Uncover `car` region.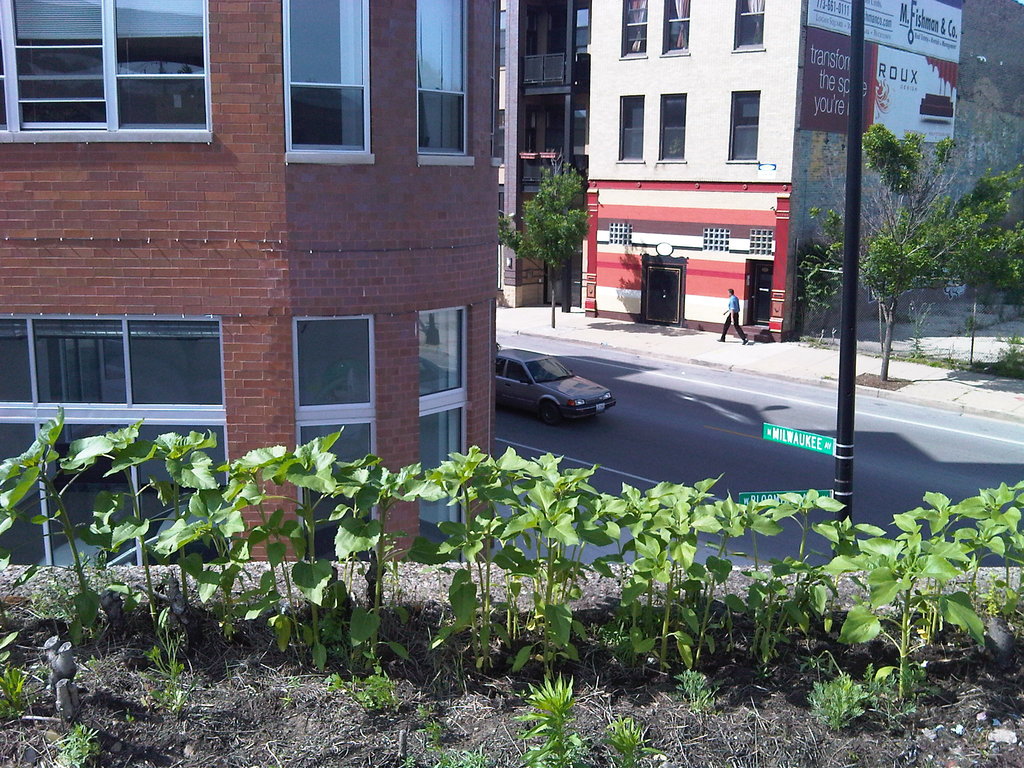
Uncovered: (left=479, top=346, right=616, bottom=429).
